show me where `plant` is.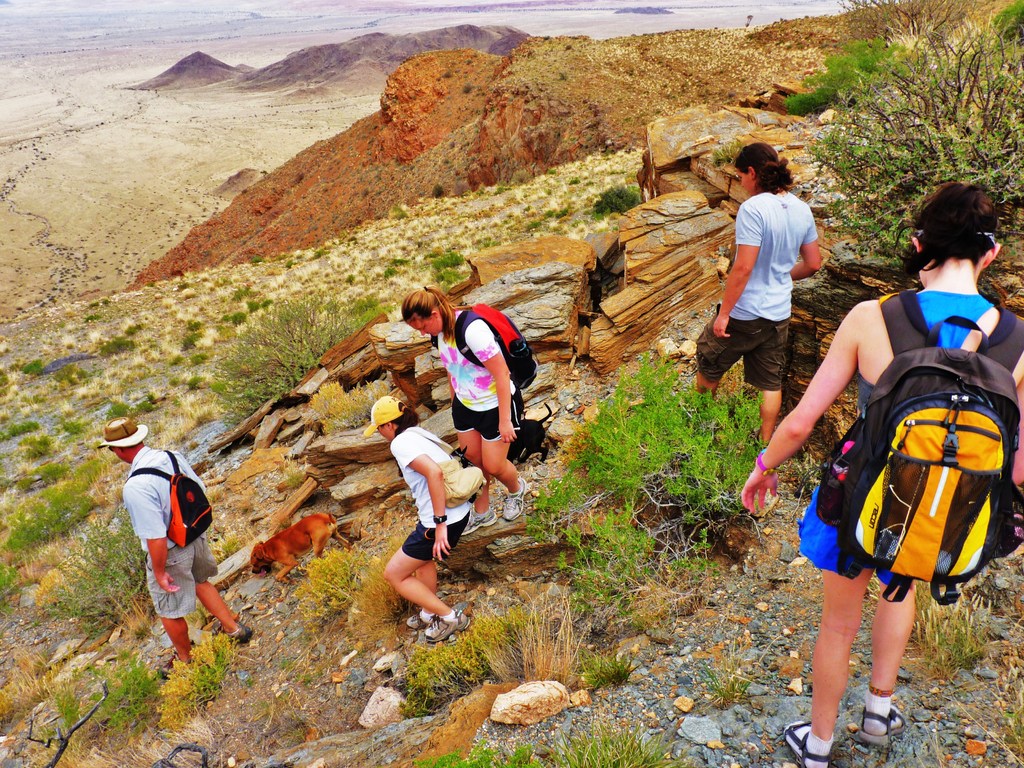
`plant` is at Rect(1, 491, 95, 559).
